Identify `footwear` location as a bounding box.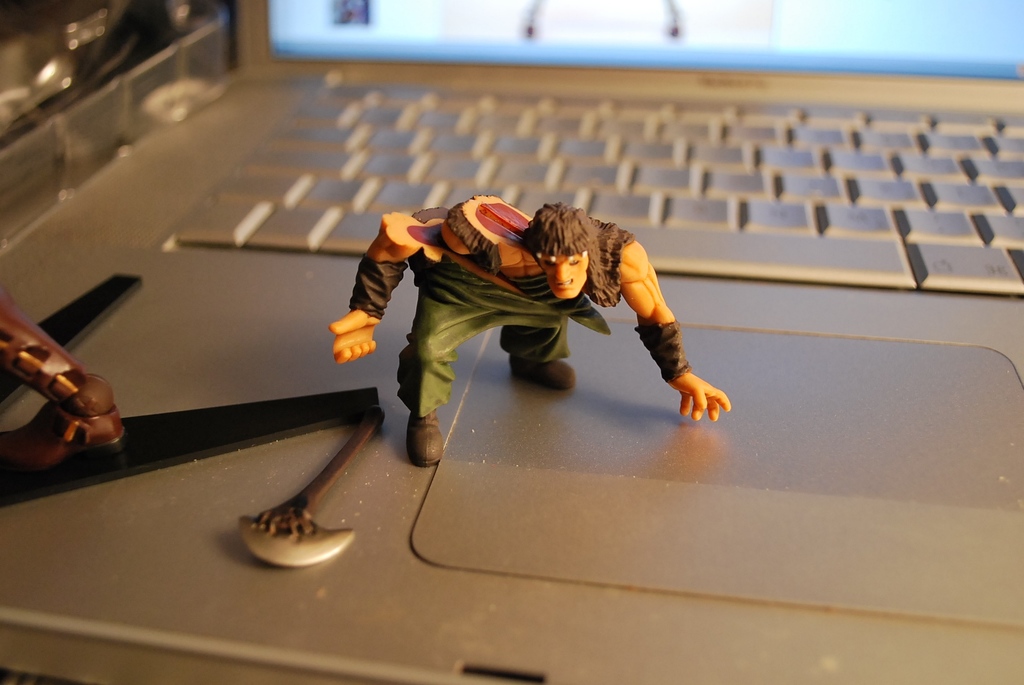
<bbox>410, 407, 442, 466</bbox>.
